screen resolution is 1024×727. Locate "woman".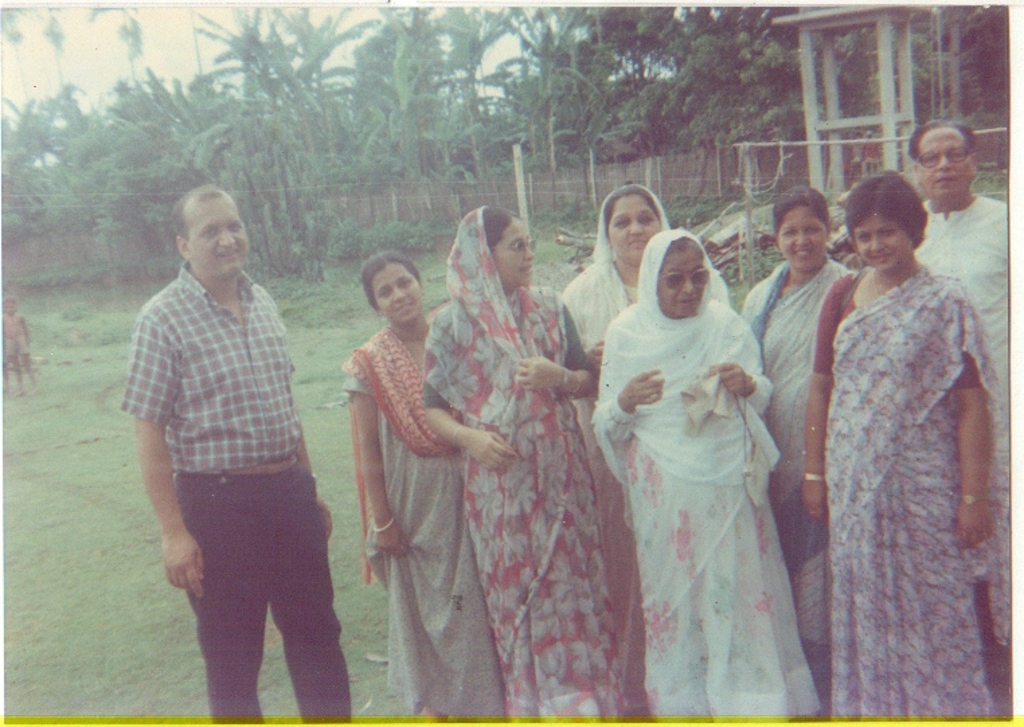
<box>800,169,1013,718</box>.
